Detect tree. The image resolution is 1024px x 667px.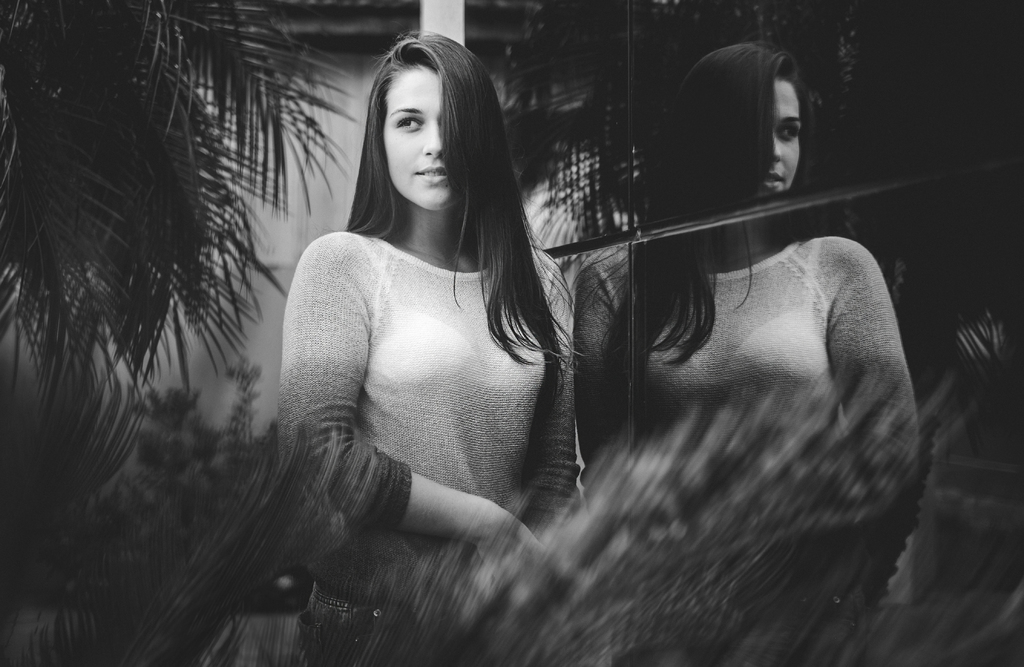
select_region(0, 0, 410, 666).
